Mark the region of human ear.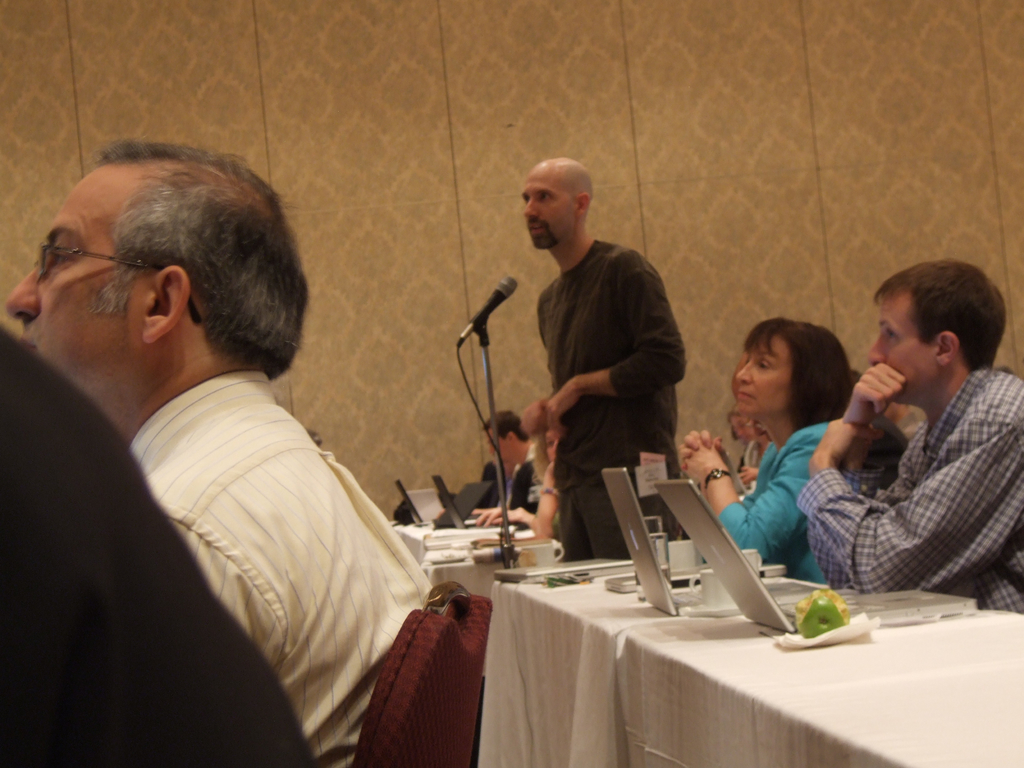
Region: 509:434:516:445.
